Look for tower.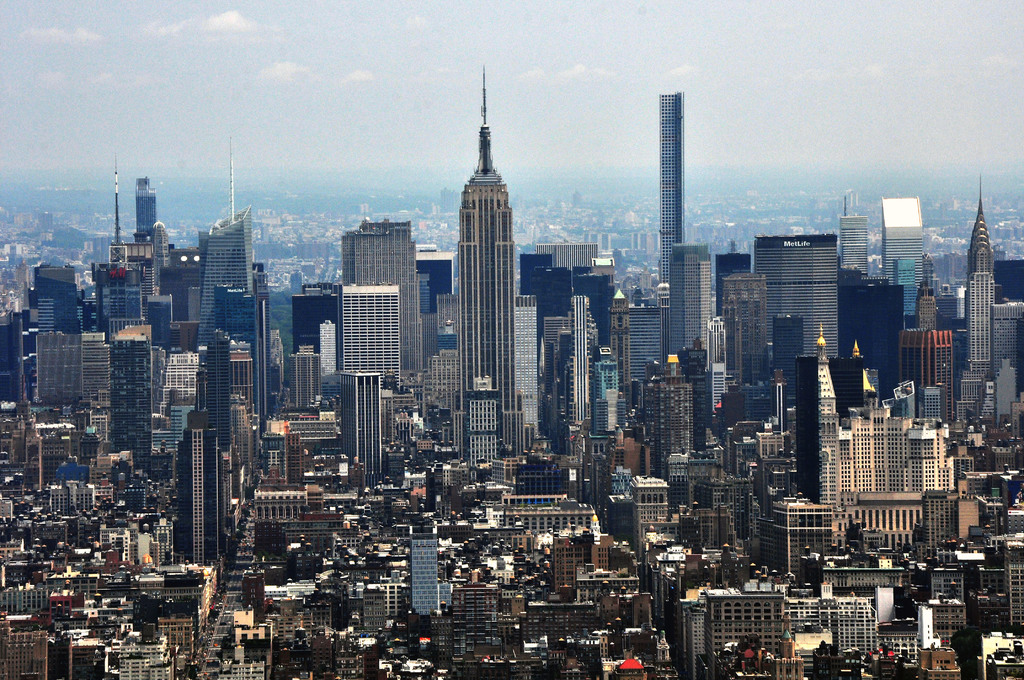
Found: (x1=885, y1=202, x2=925, y2=287).
